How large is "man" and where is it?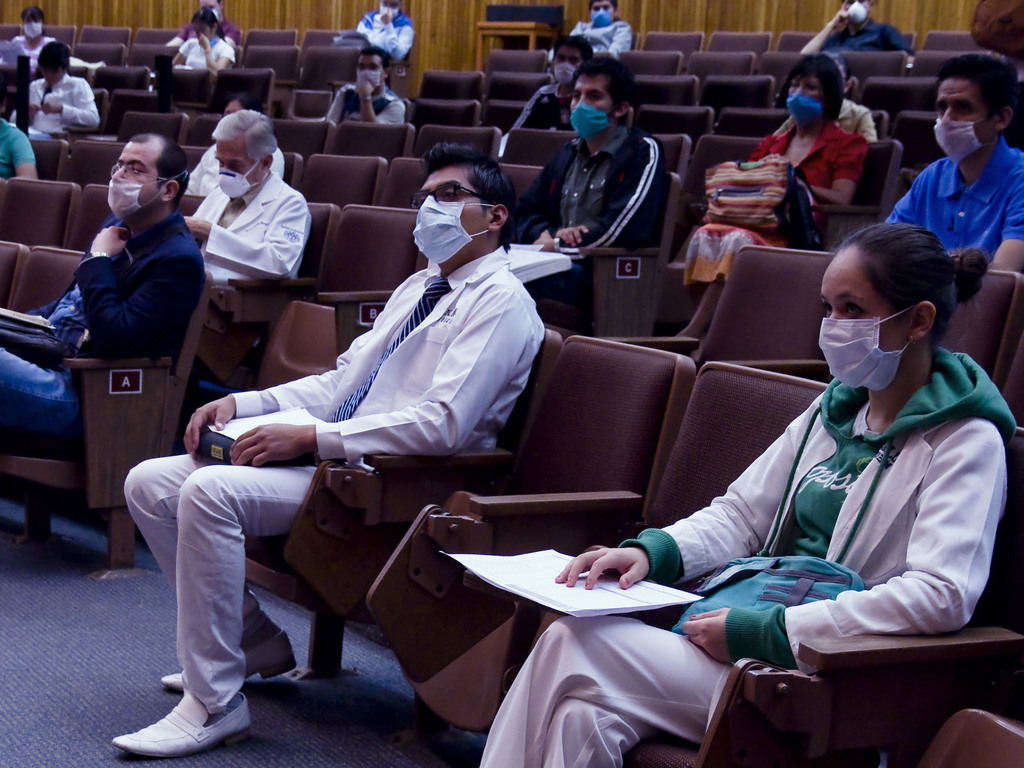
Bounding box: [880, 54, 1023, 275].
